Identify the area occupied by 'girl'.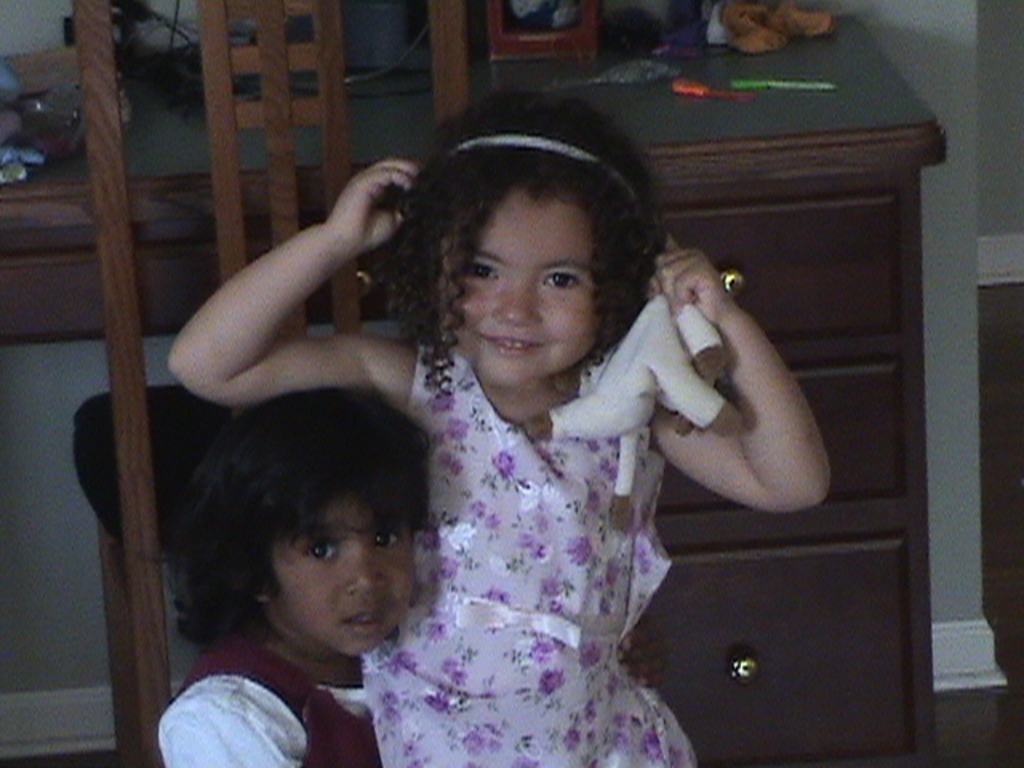
Area: BBox(166, 90, 834, 766).
